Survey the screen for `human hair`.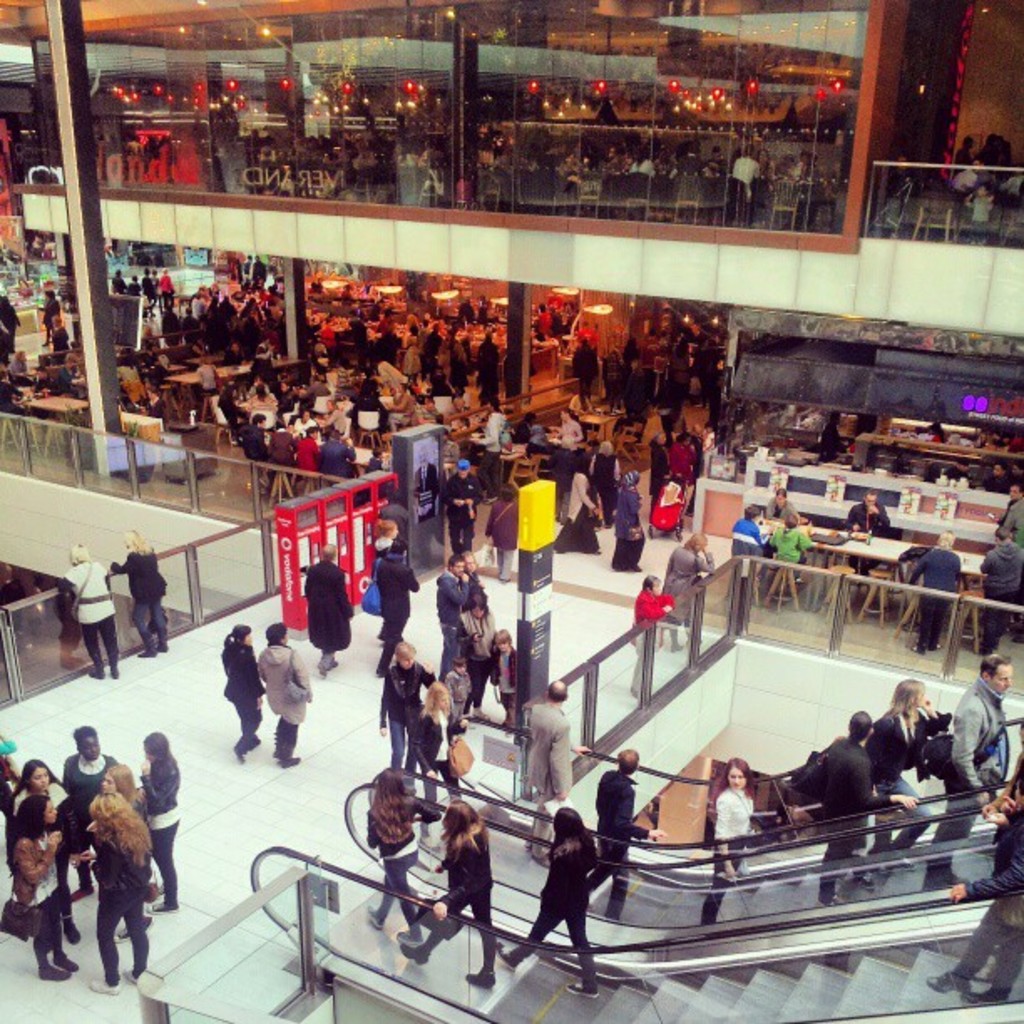
Survey found: locate(440, 801, 490, 853).
